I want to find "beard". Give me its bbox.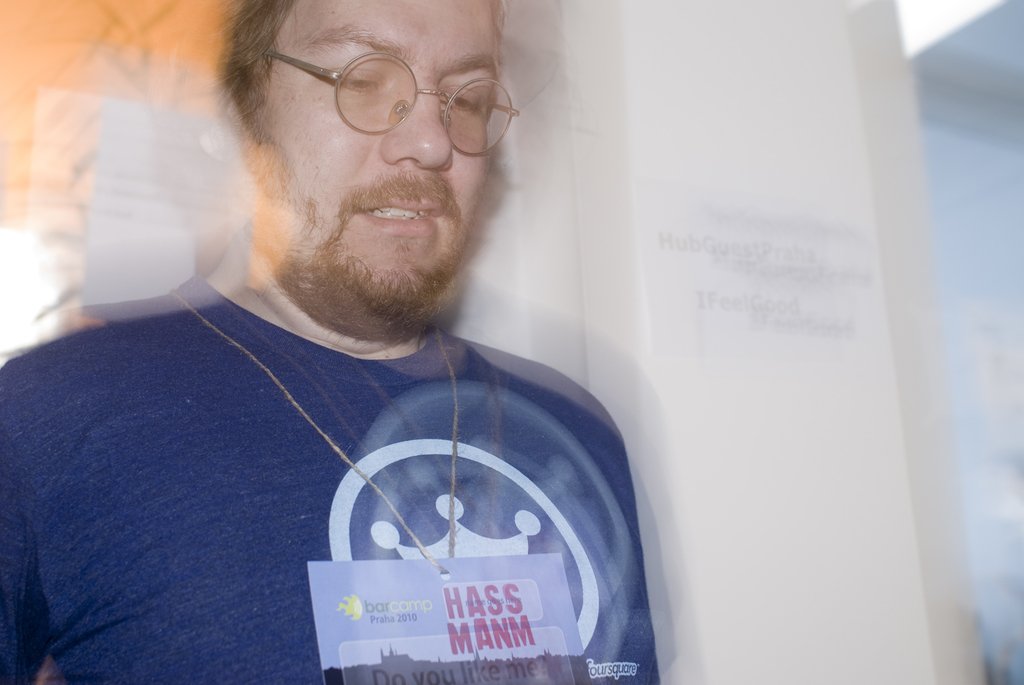
246,137,472,342.
